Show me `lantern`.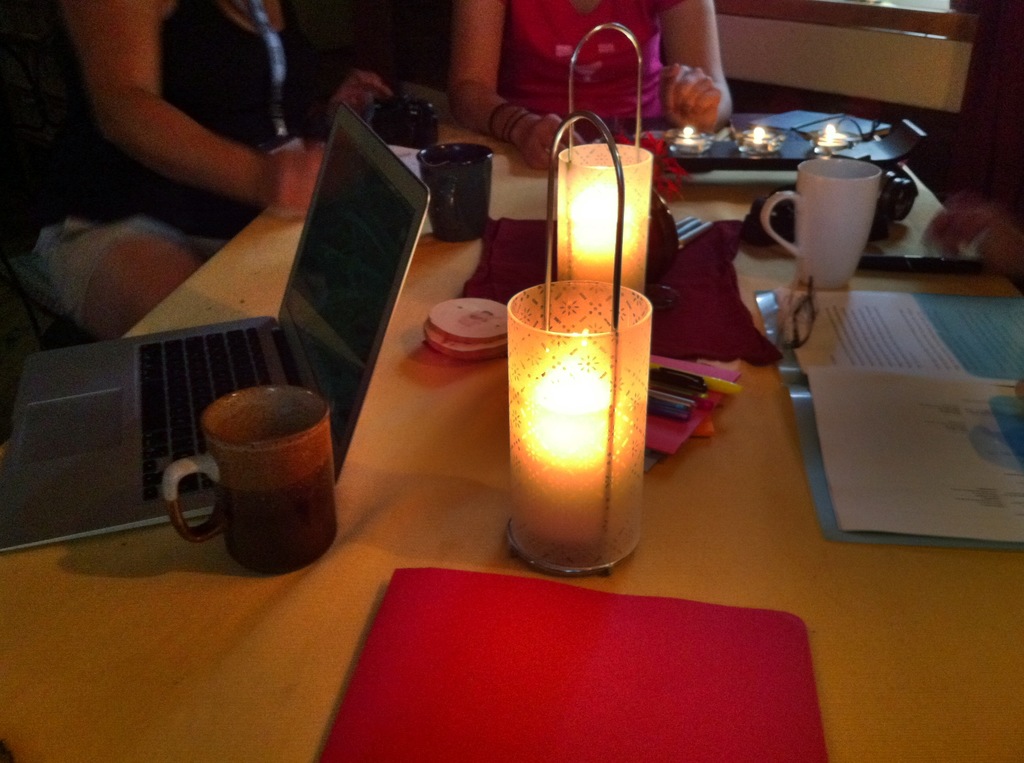
`lantern` is here: 507:283:655:579.
